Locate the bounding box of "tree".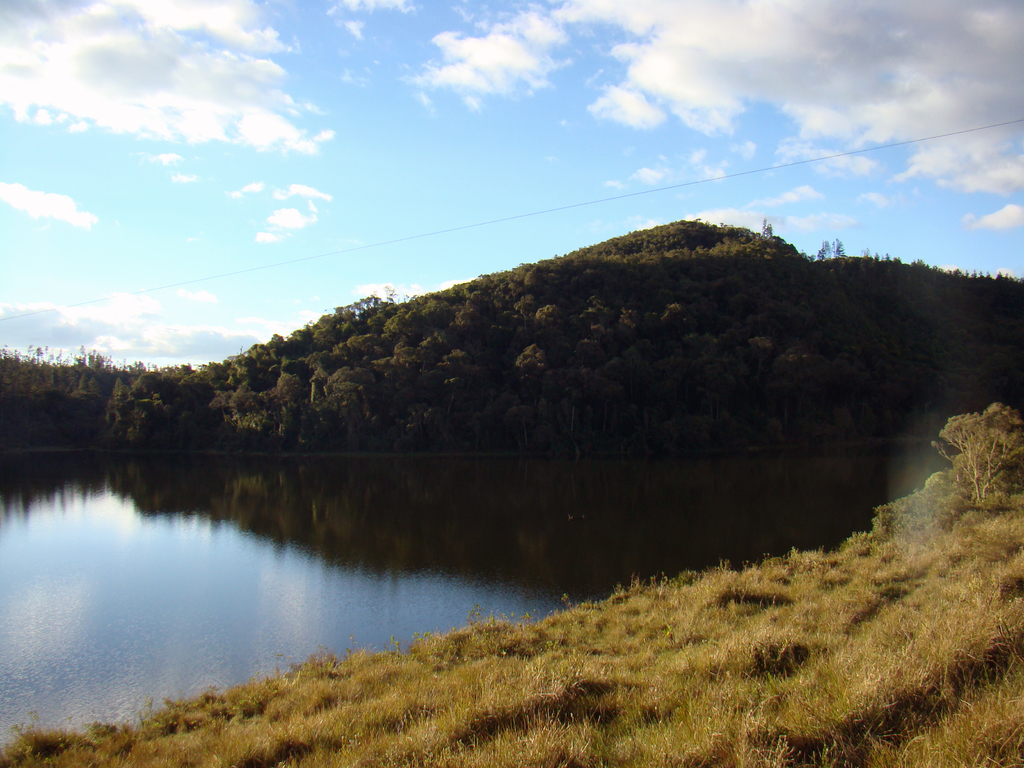
Bounding box: l=932, t=401, r=1023, b=520.
